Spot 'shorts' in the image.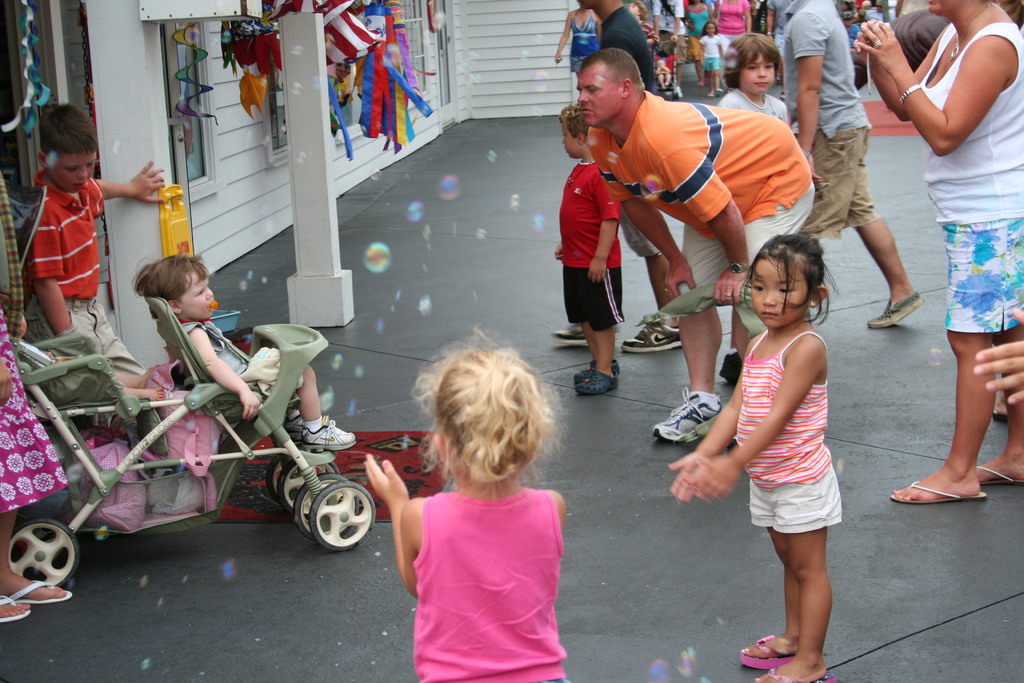
'shorts' found at l=660, t=31, r=687, b=62.
